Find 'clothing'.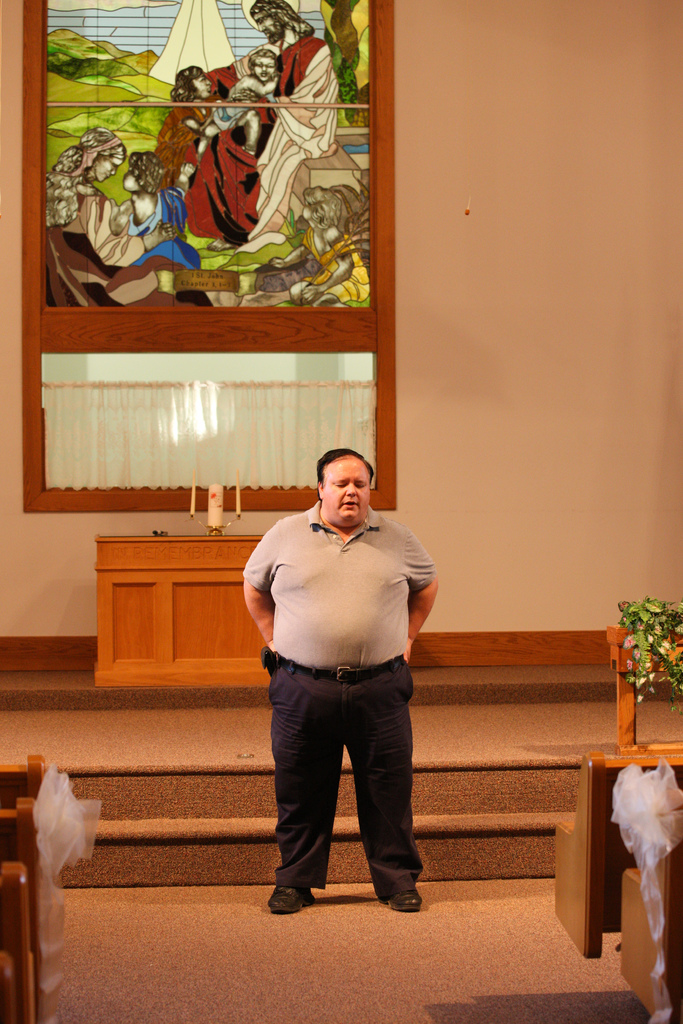
detection(150, 99, 206, 182).
